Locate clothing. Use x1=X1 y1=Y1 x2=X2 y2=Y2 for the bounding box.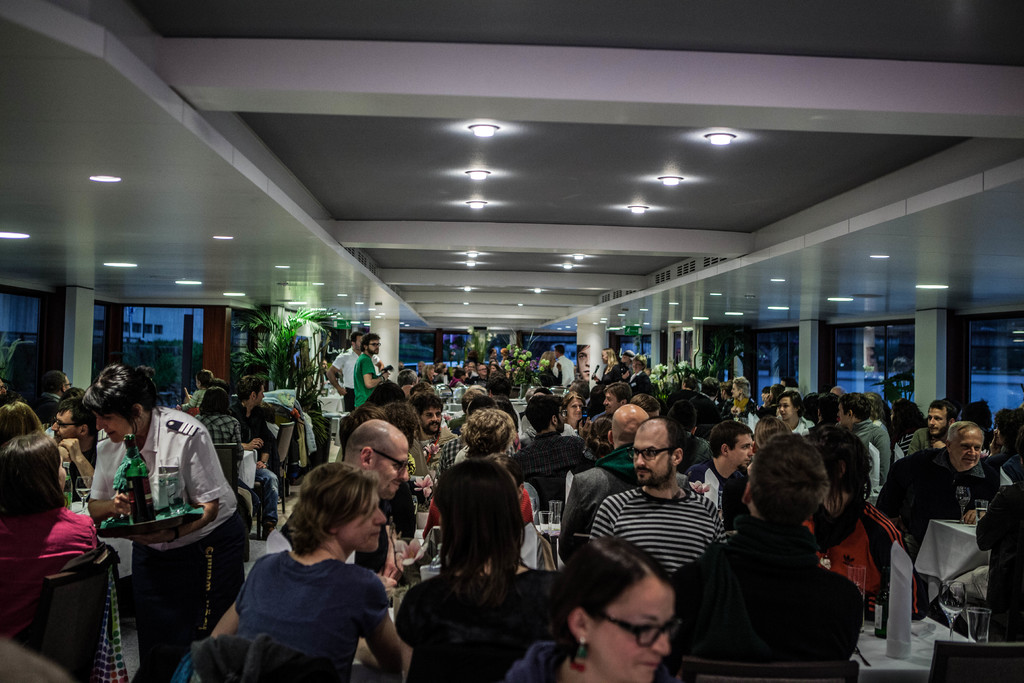
x1=353 y1=355 x2=382 y2=411.
